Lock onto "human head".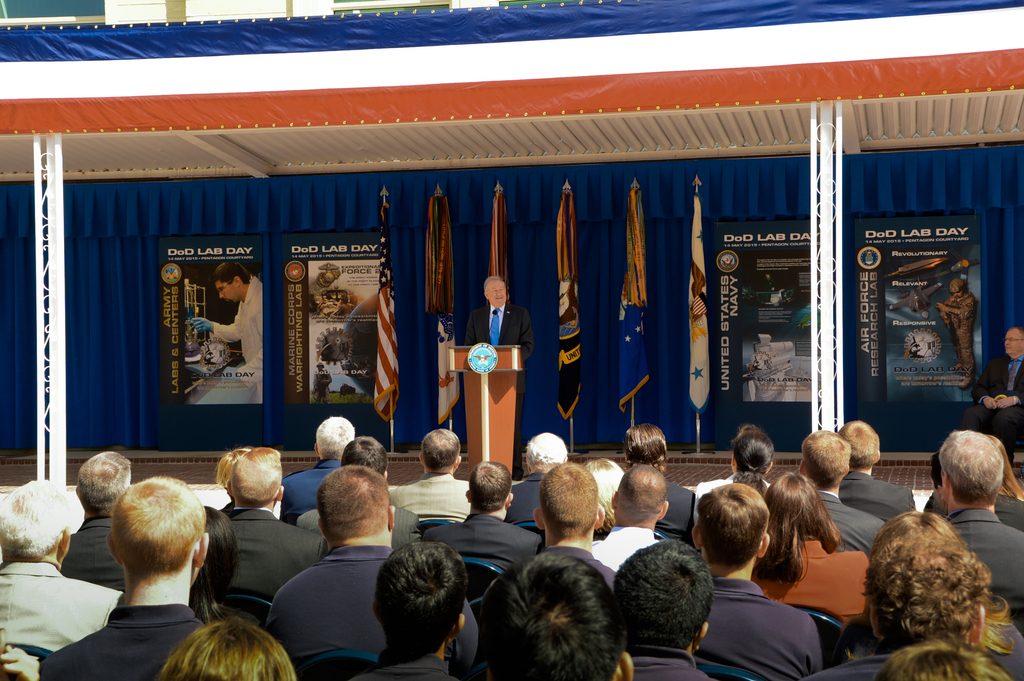
Locked: Rect(692, 485, 775, 570).
